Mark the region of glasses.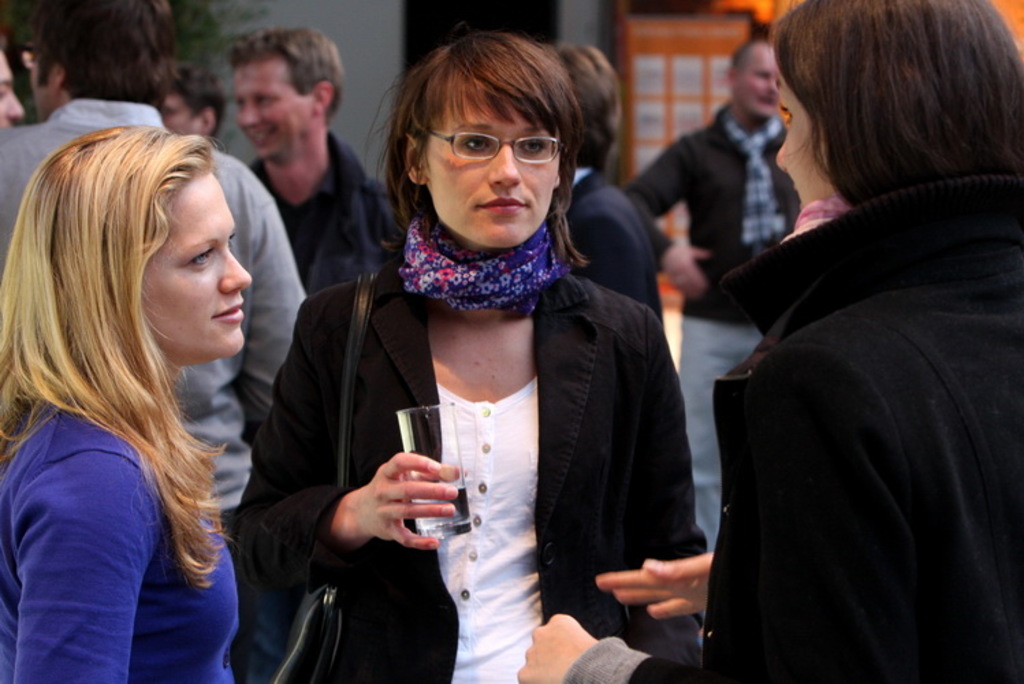
Region: rect(417, 119, 571, 170).
